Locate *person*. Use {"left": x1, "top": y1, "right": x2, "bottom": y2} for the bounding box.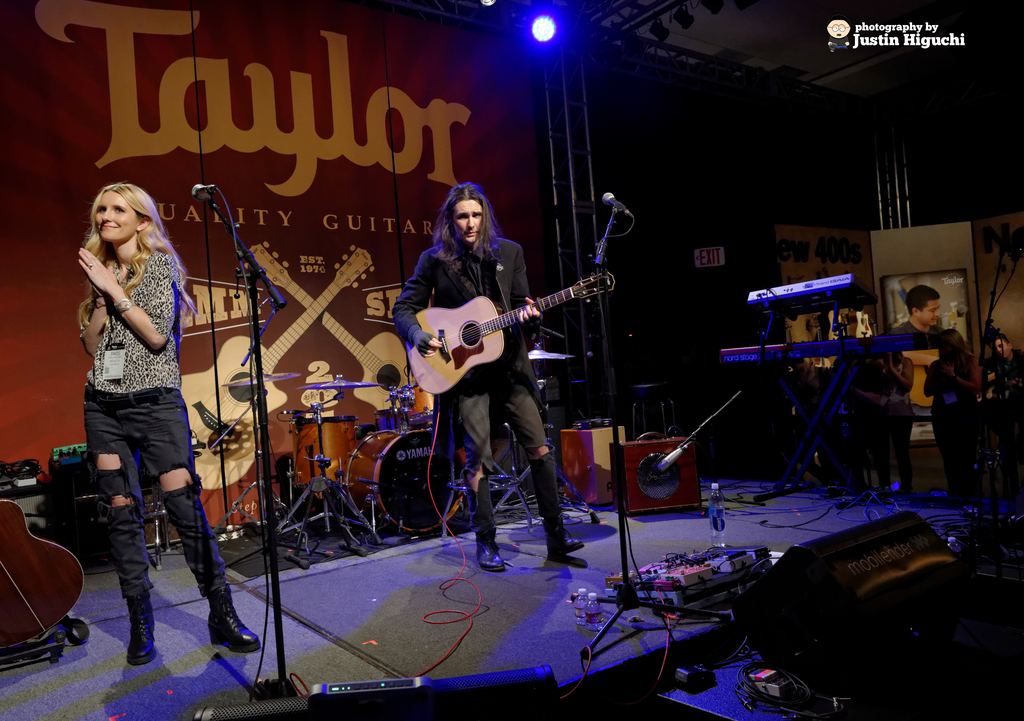
{"left": 844, "top": 350, "right": 893, "bottom": 492}.
